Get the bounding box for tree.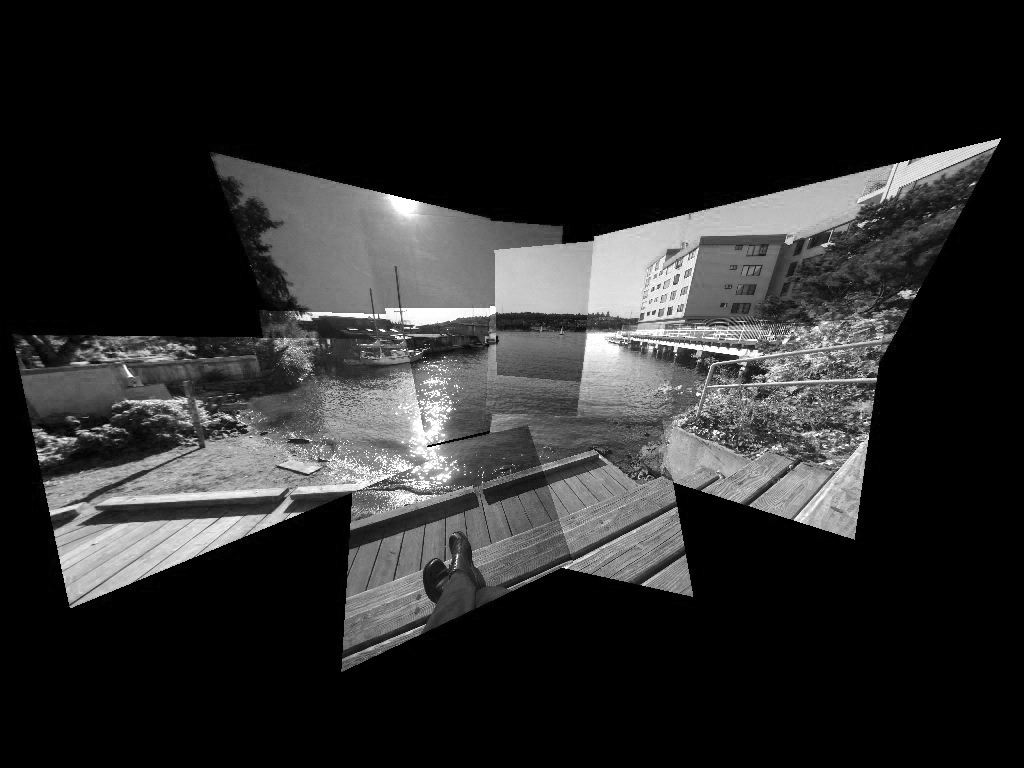
detection(770, 139, 1010, 327).
